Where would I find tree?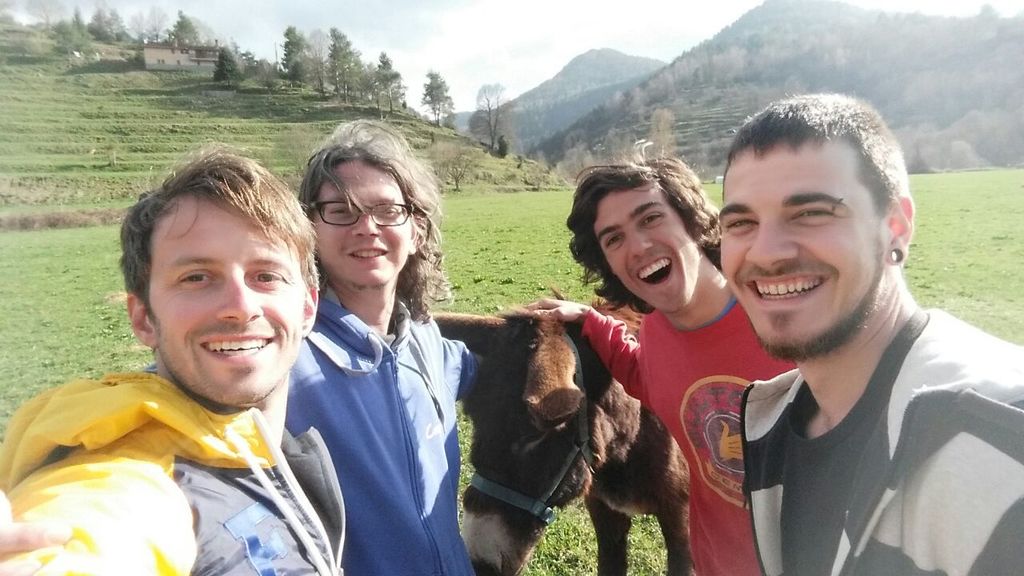
At (x1=278, y1=25, x2=313, y2=86).
